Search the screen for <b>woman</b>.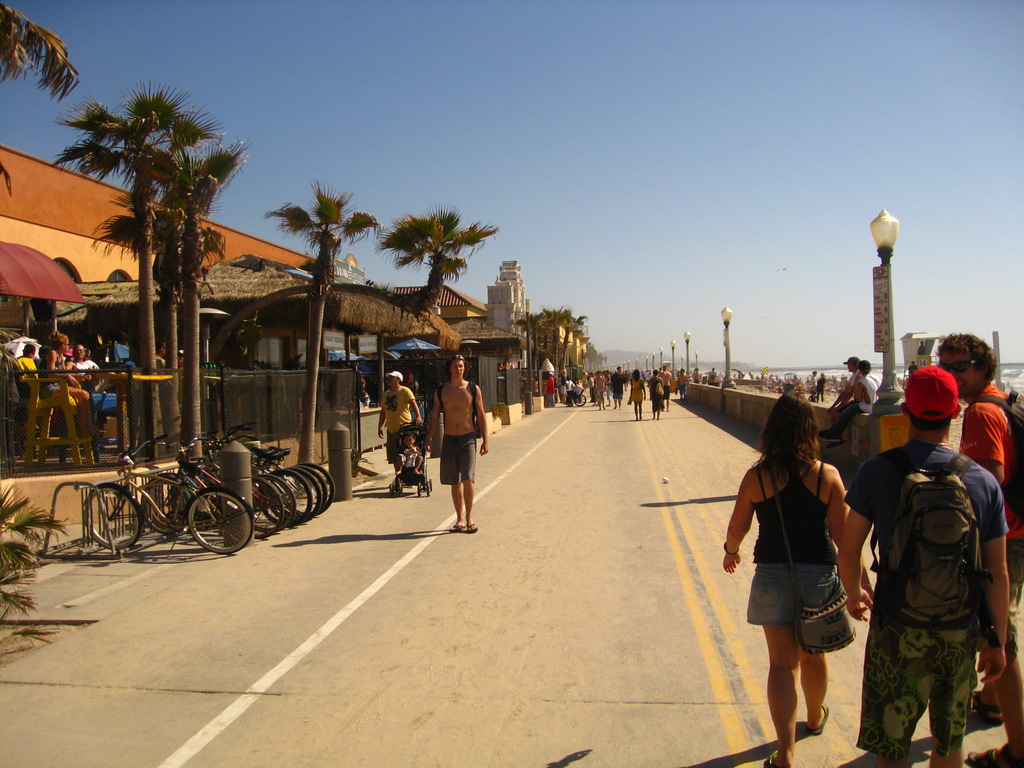
Found at [721, 391, 879, 767].
